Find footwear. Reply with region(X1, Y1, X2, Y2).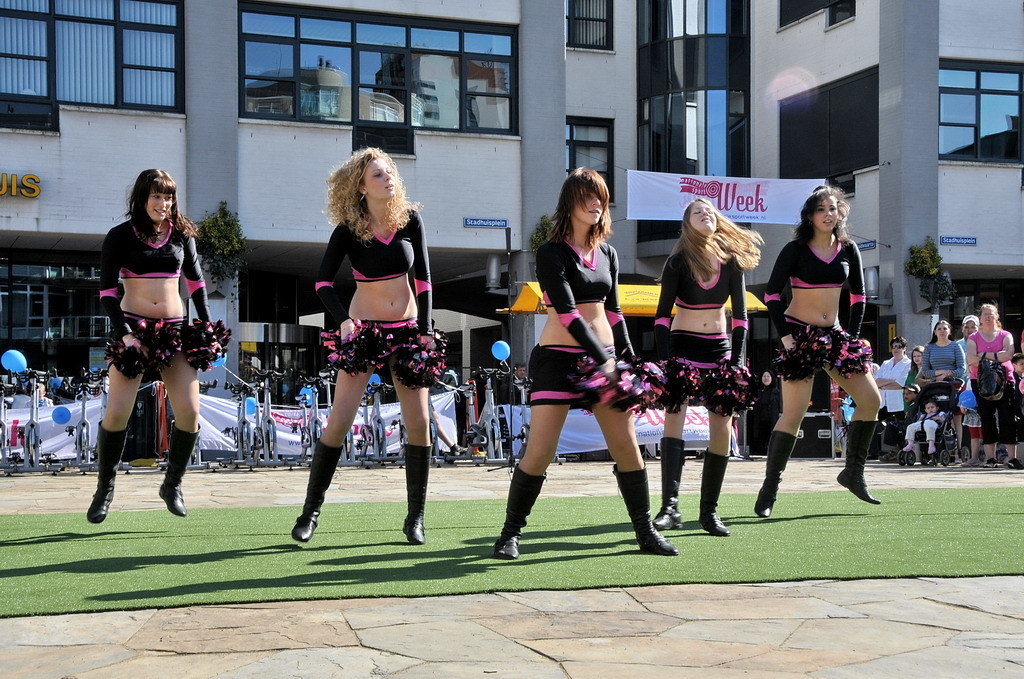
region(493, 461, 548, 566).
